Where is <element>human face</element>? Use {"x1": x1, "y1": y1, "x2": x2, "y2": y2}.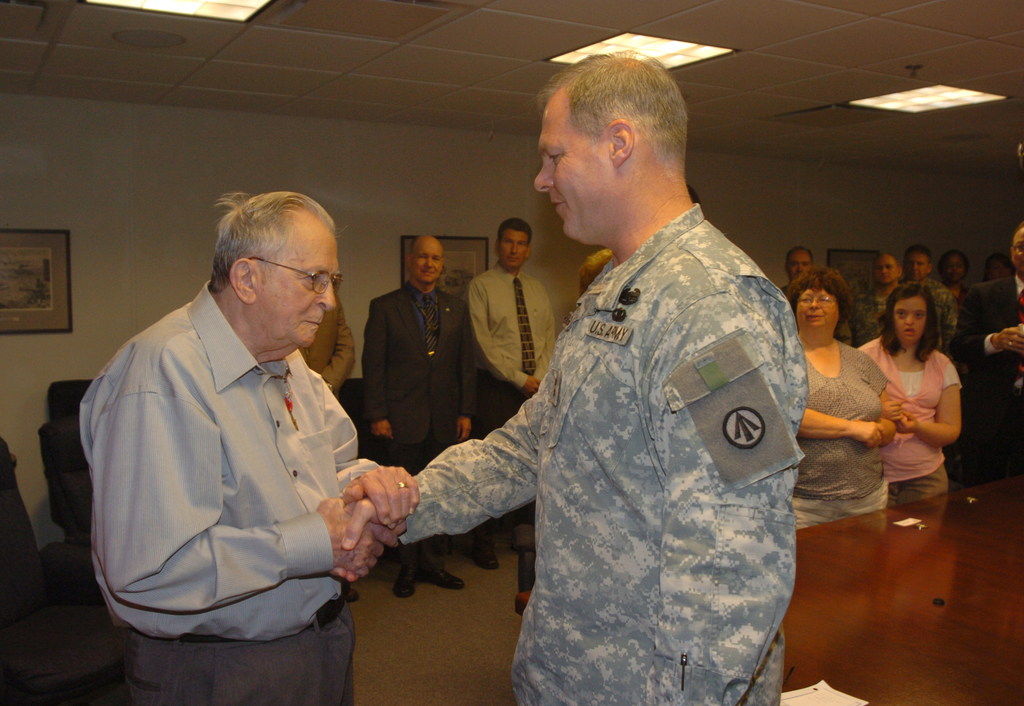
{"x1": 940, "y1": 258, "x2": 969, "y2": 282}.
